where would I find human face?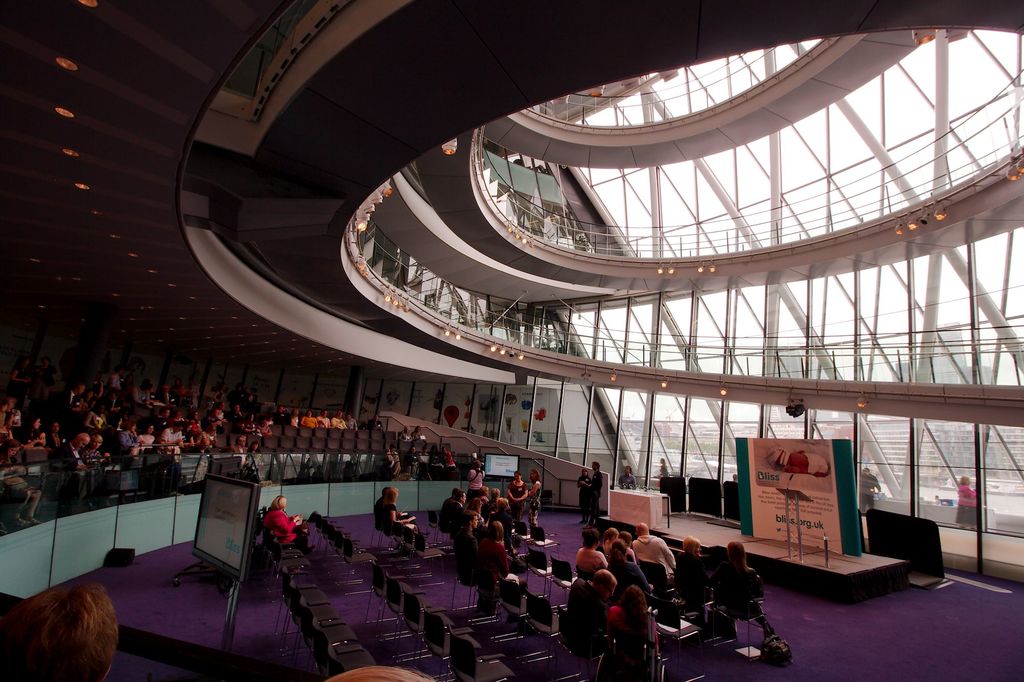
At l=51, t=424, r=61, b=434.
